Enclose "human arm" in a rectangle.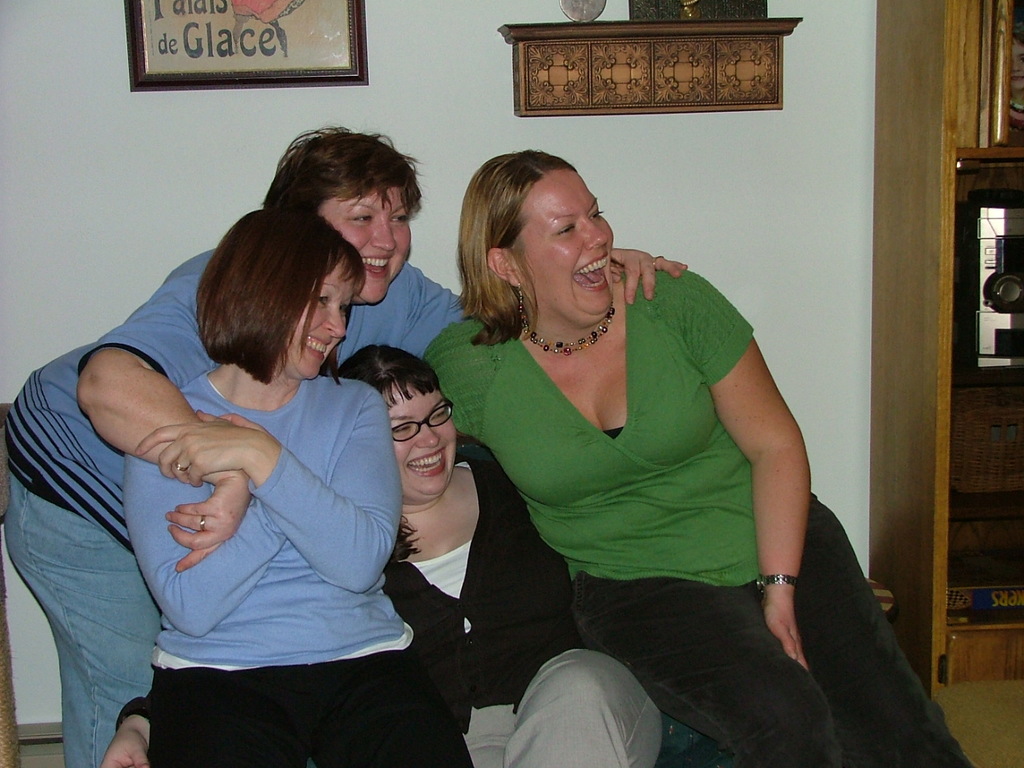
detection(75, 249, 250, 565).
